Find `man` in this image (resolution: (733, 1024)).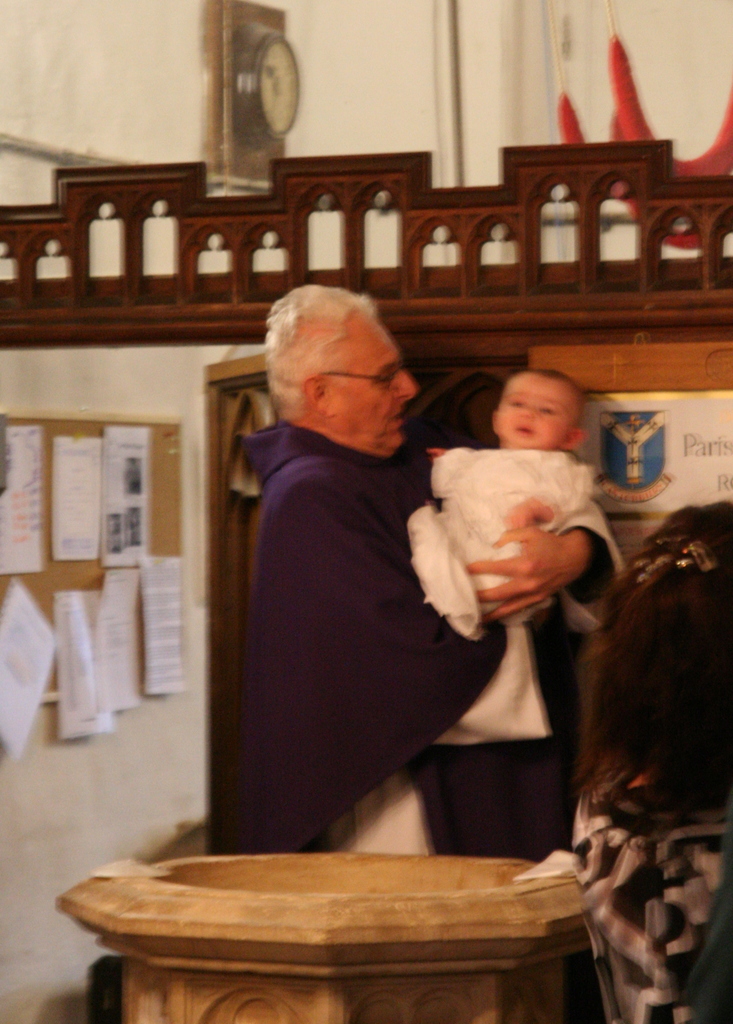
[228, 287, 496, 854].
